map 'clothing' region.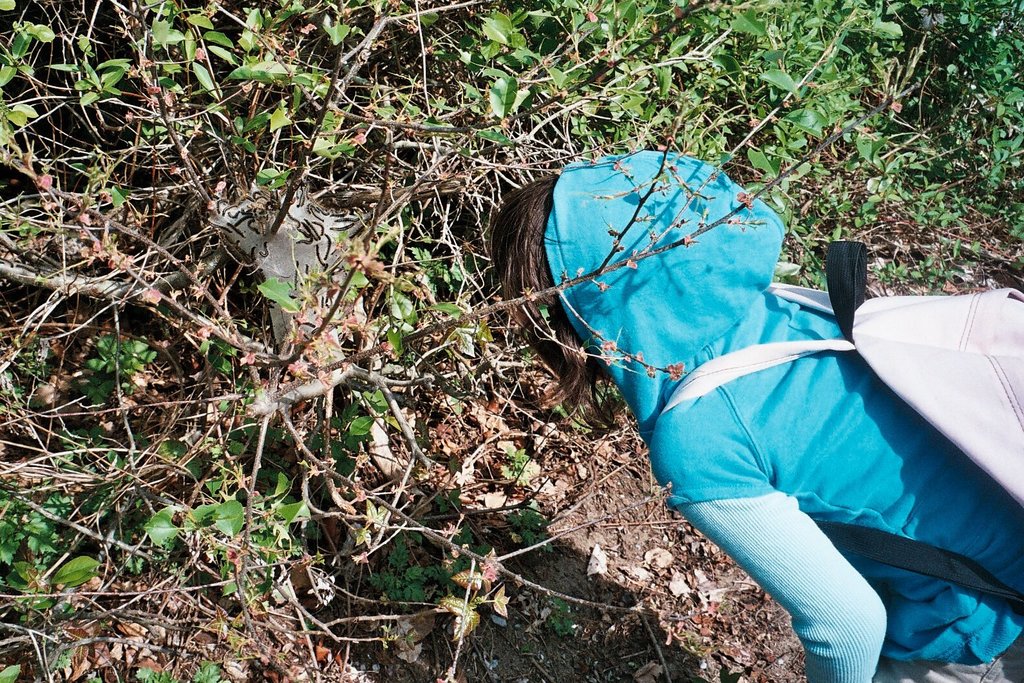
Mapped to rect(518, 171, 945, 615).
